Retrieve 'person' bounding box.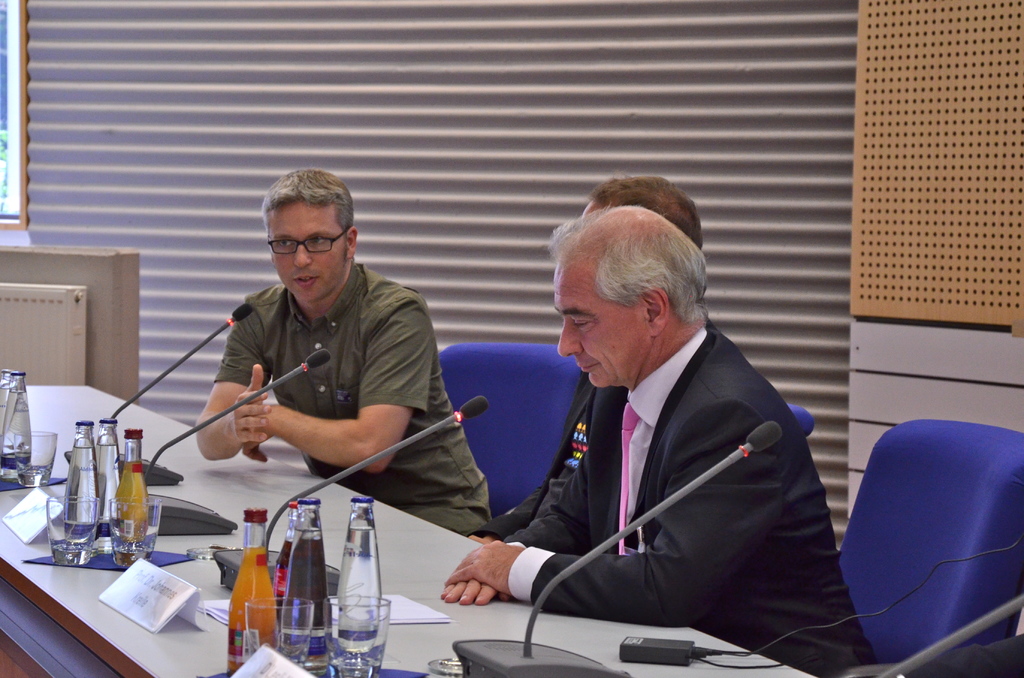
Bounding box: box(198, 152, 458, 615).
